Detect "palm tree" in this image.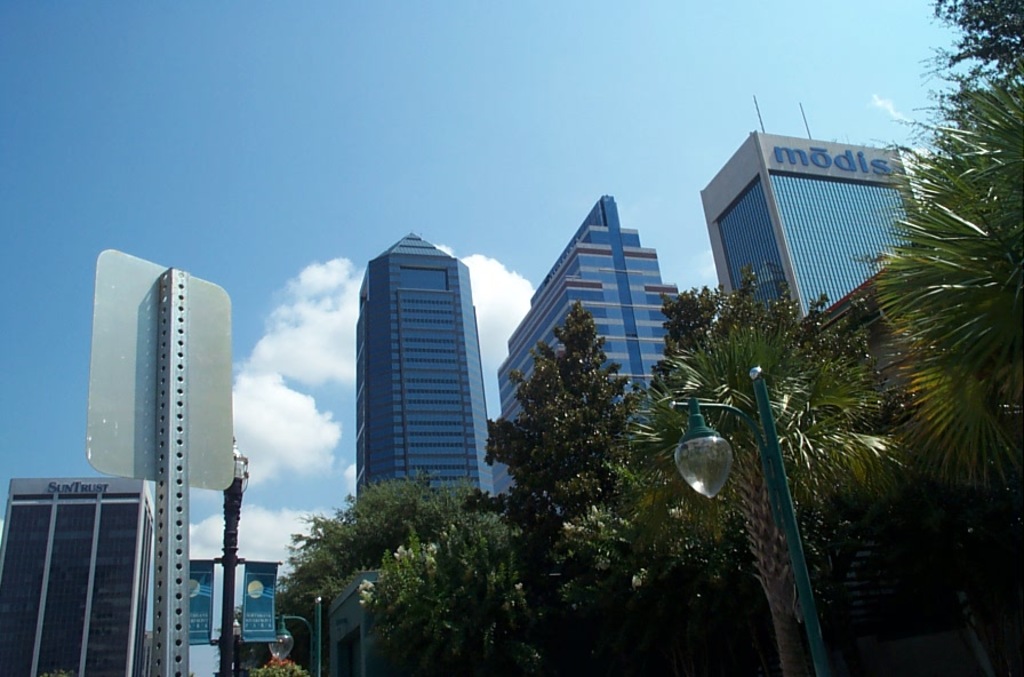
Detection: pyautogui.locateOnScreen(367, 465, 487, 676).
